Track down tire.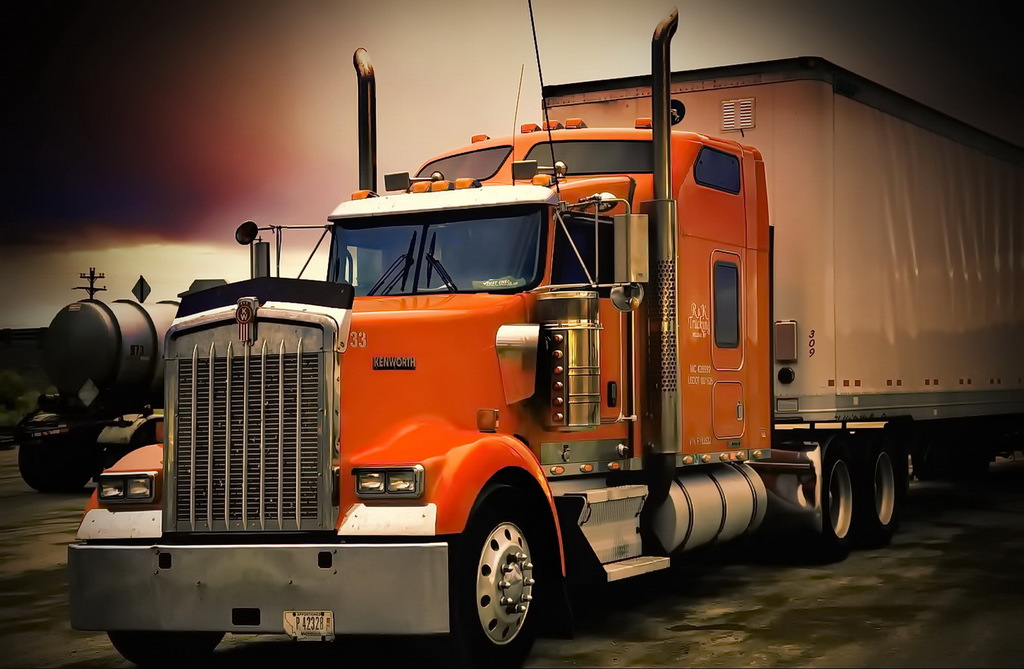
Tracked to region(20, 446, 90, 492).
